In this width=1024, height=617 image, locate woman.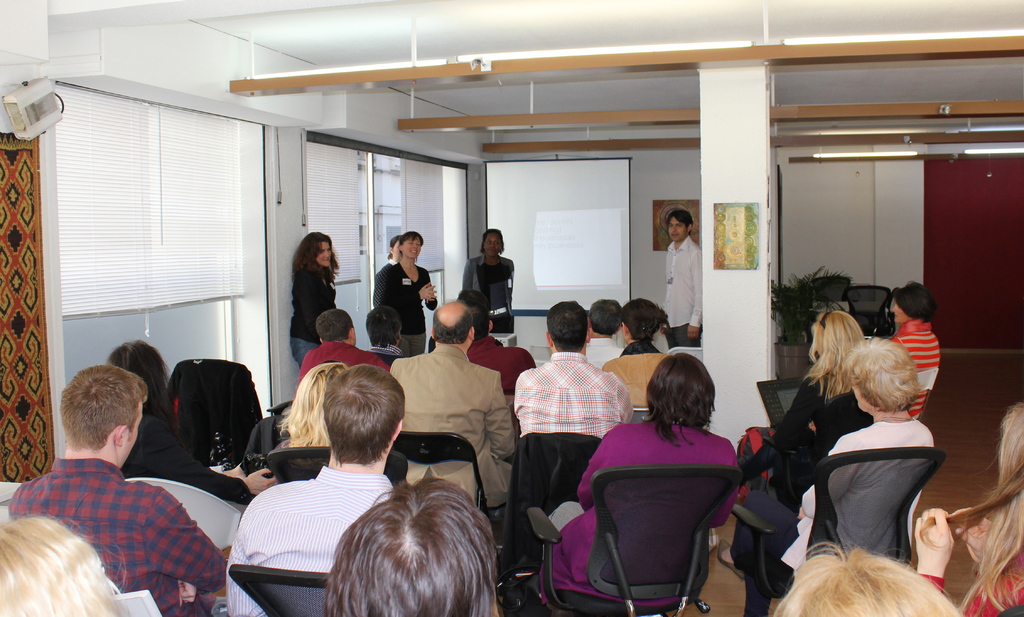
Bounding box: <box>620,299,669,354</box>.
